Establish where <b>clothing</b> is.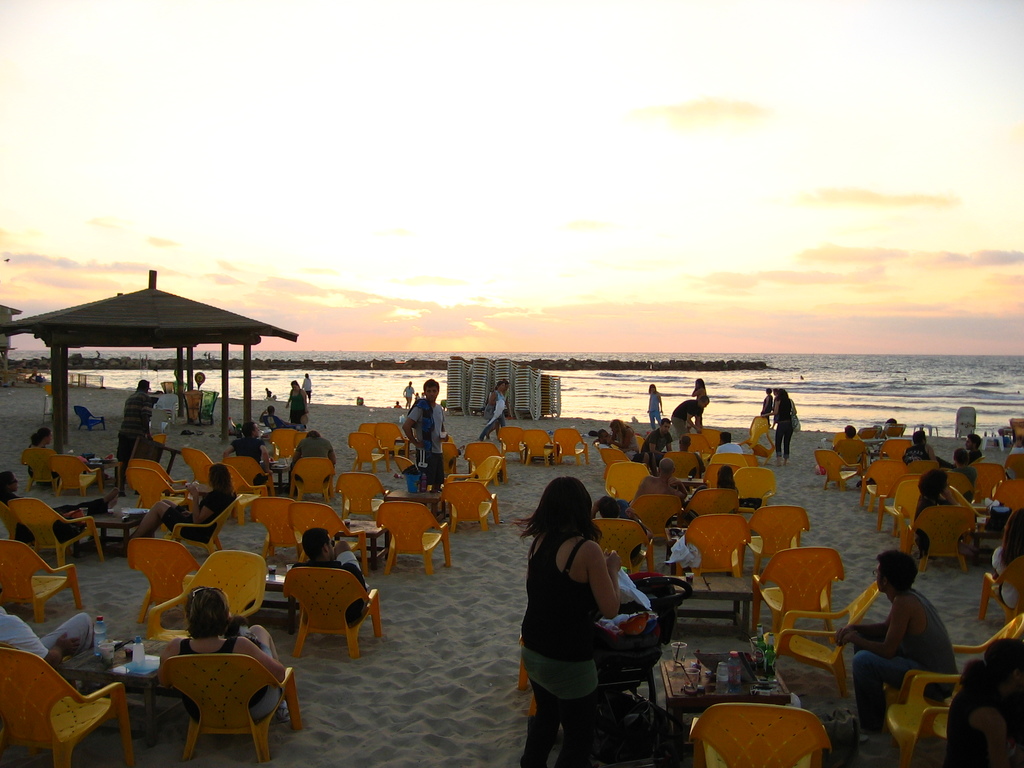
Established at (left=180, top=637, right=263, bottom=711).
